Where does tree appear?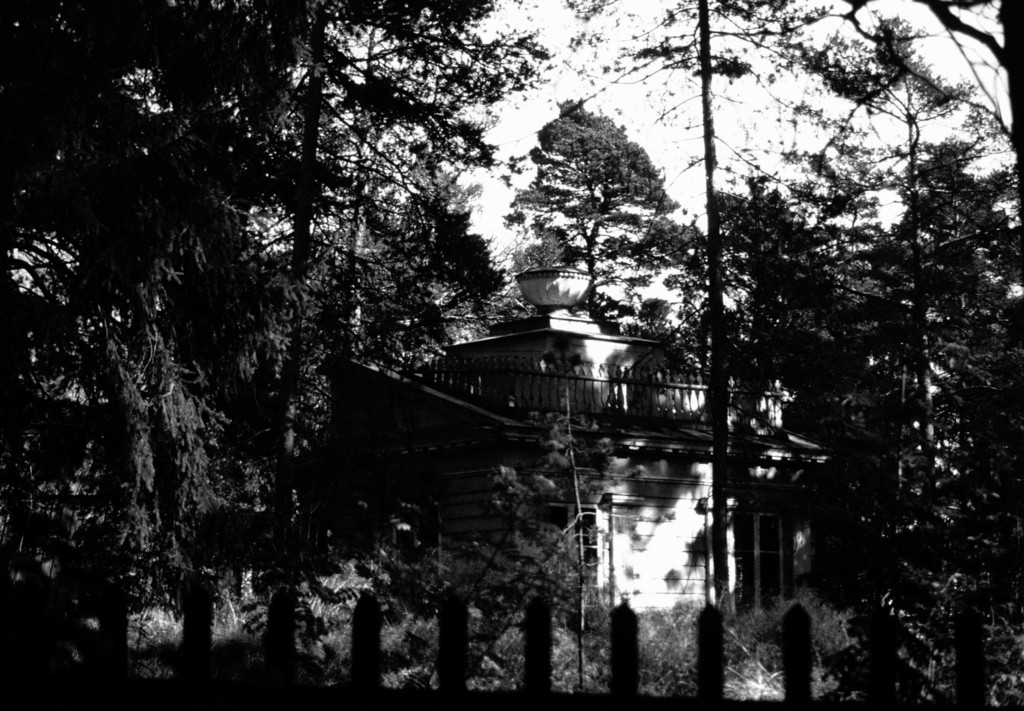
Appears at 842, 0, 1002, 701.
